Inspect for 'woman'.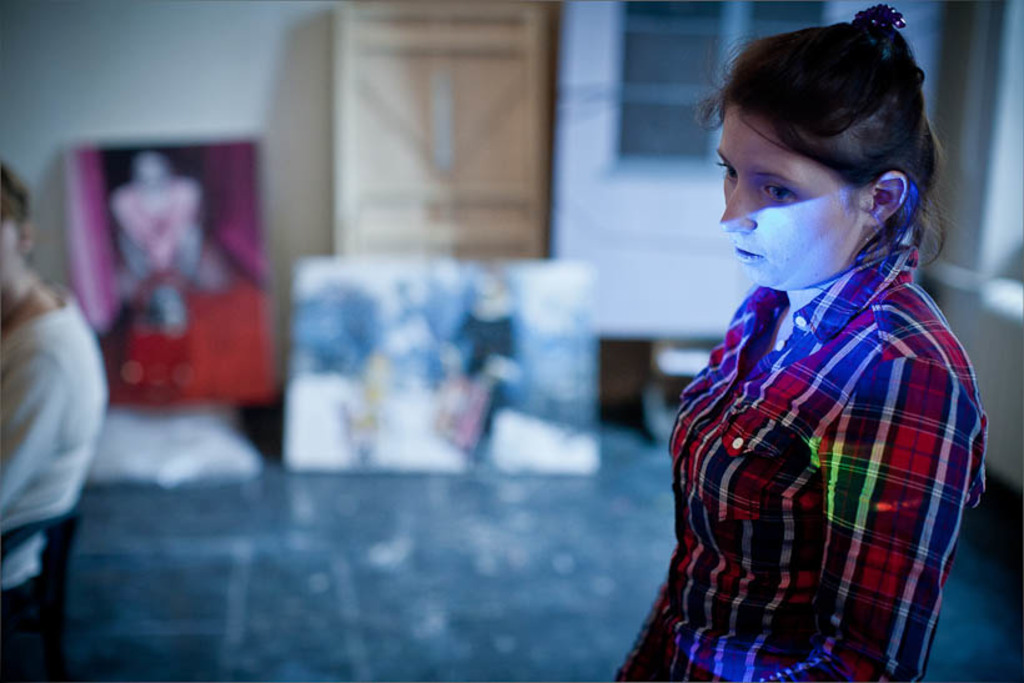
Inspection: detection(604, 16, 1008, 666).
